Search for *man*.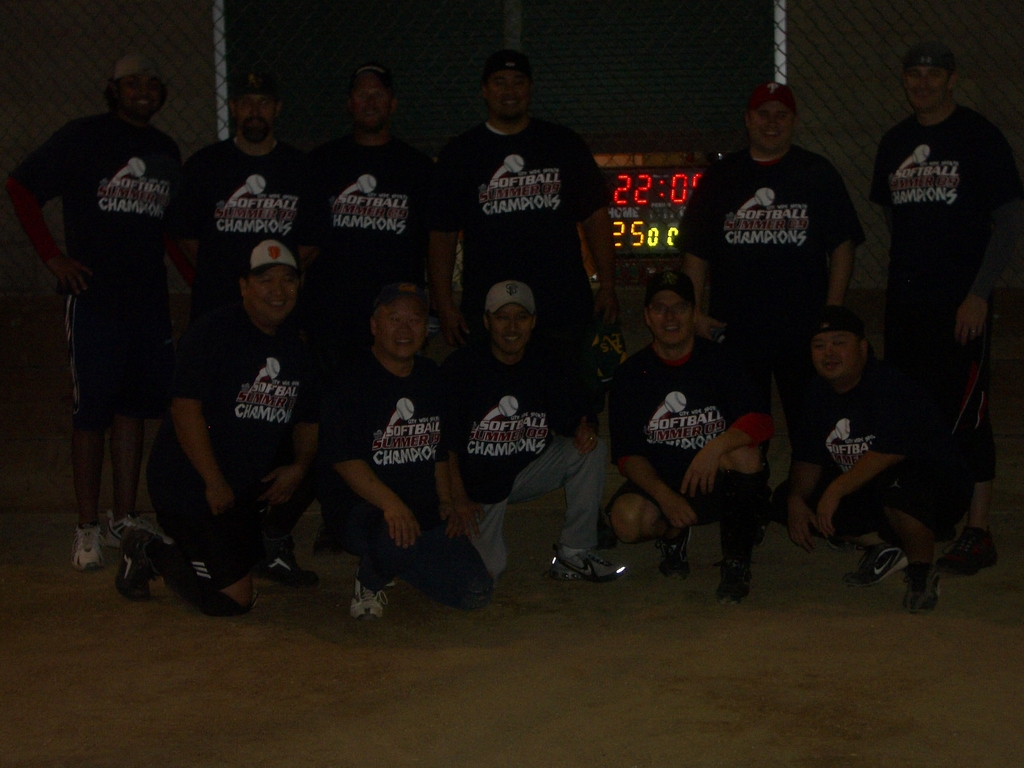
Found at BBox(671, 83, 872, 528).
